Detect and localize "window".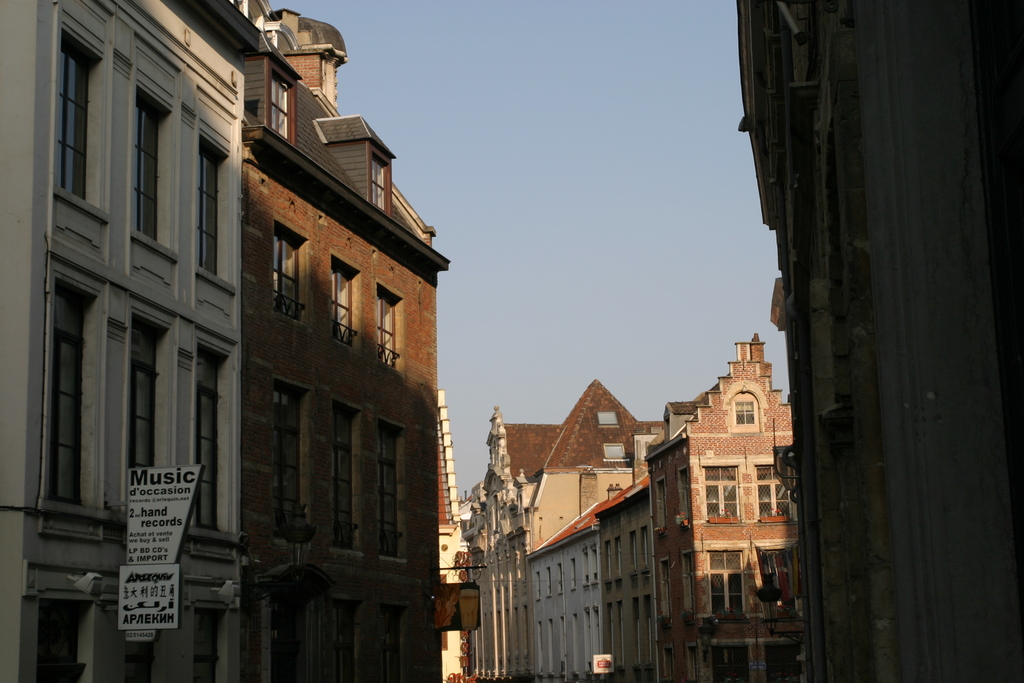
Localized at bbox=(536, 569, 540, 604).
